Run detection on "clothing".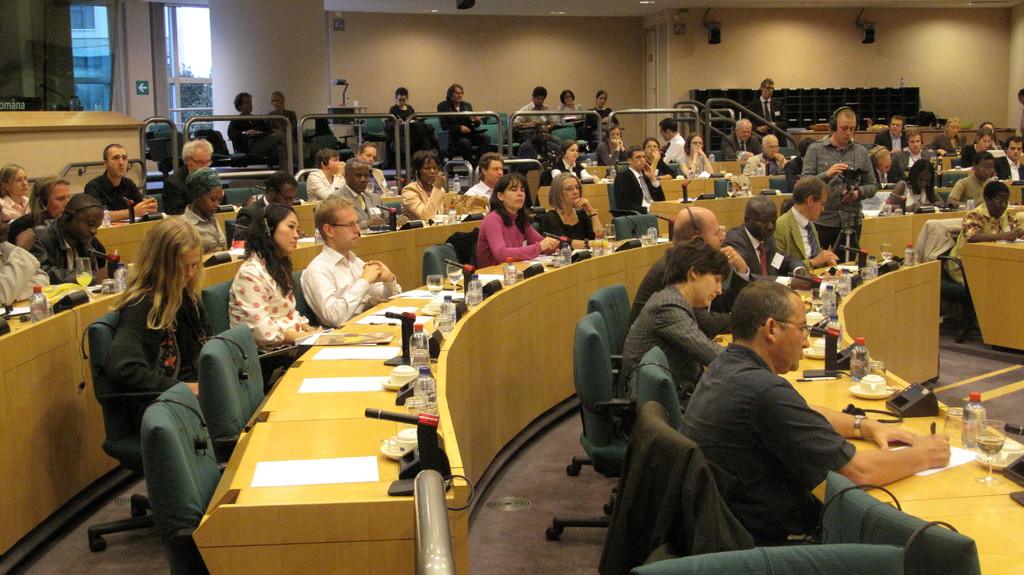
Result: 223:113:282:165.
